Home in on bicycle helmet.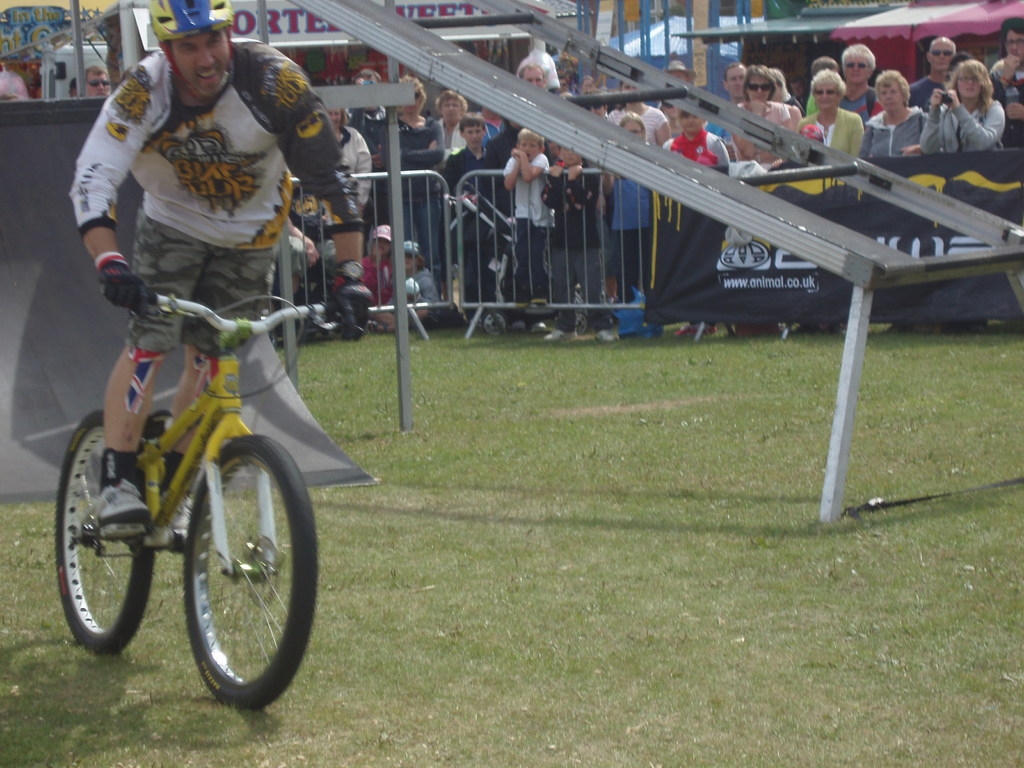
Homed in at left=156, top=1, right=228, bottom=52.
